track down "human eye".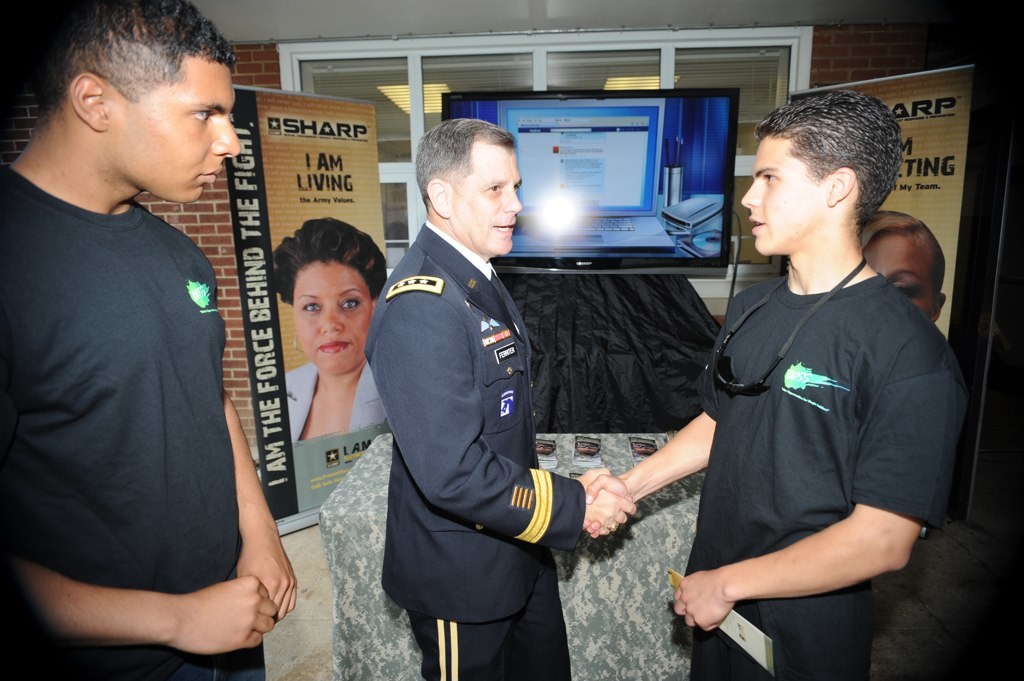
Tracked to <region>480, 181, 503, 194</region>.
